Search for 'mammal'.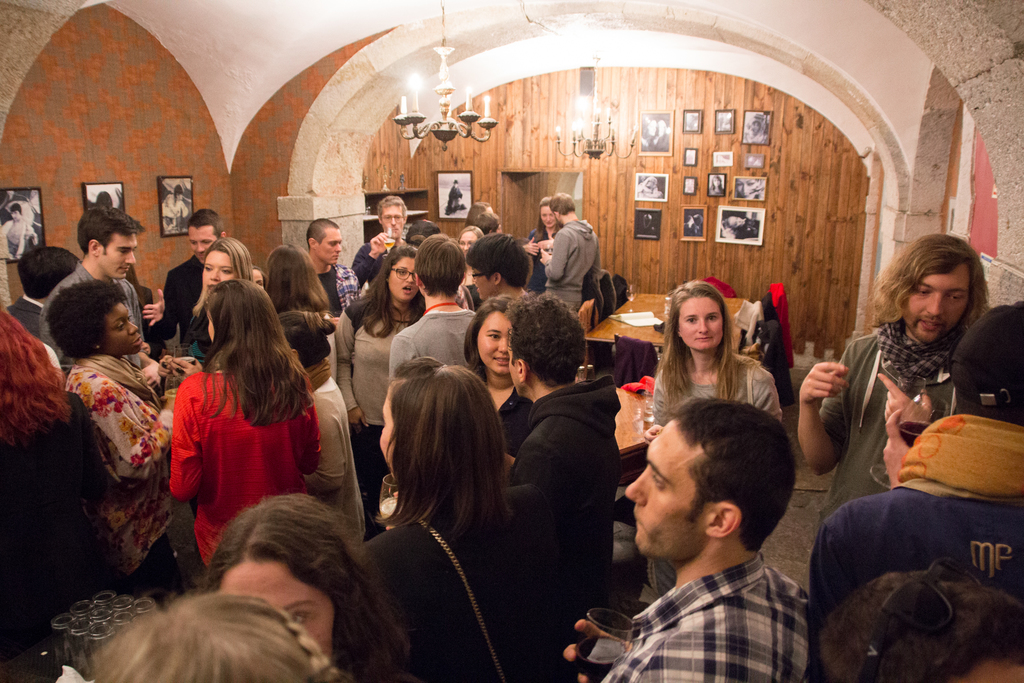
Found at 803, 296, 1023, 682.
